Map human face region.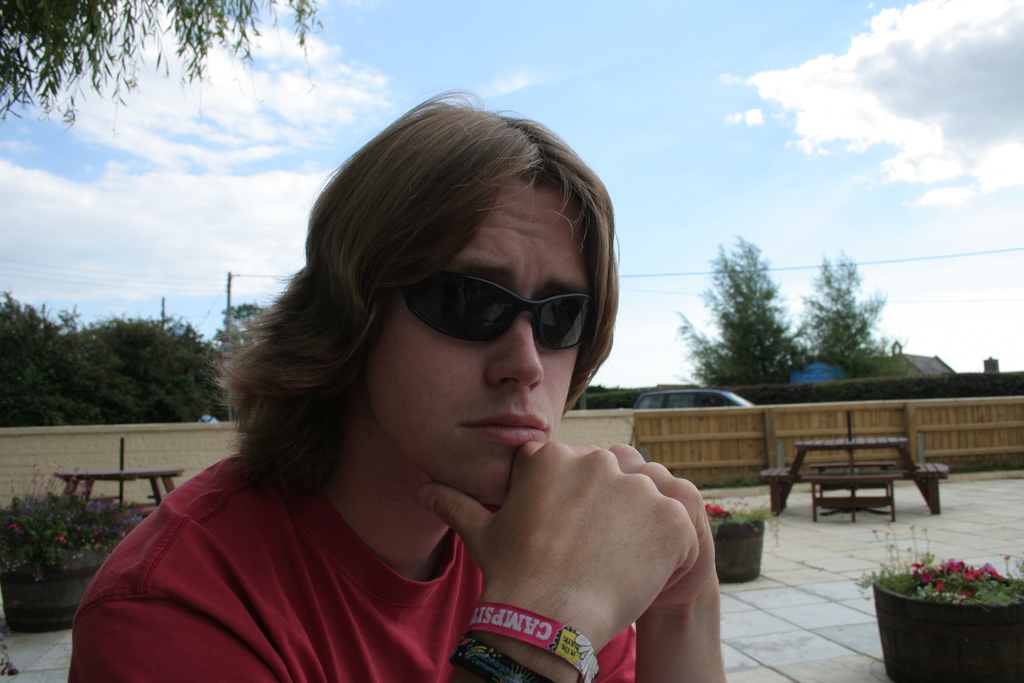
Mapped to <box>365,179,584,507</box>.
